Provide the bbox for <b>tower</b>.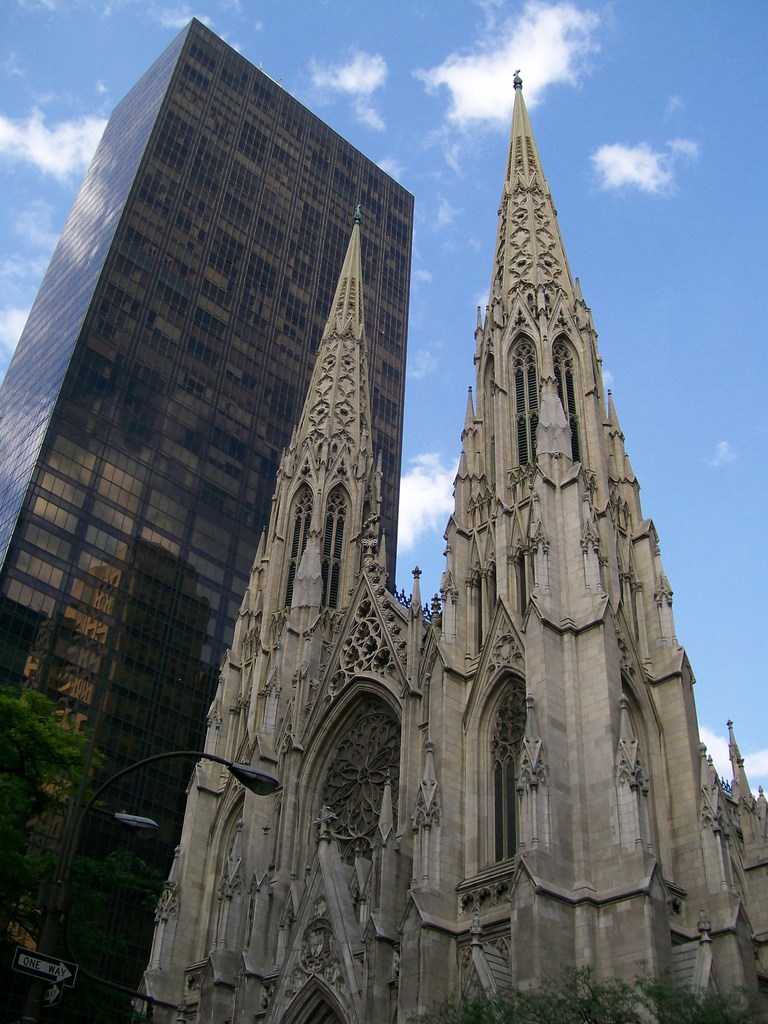
locate(304, 0, 718, 973).
